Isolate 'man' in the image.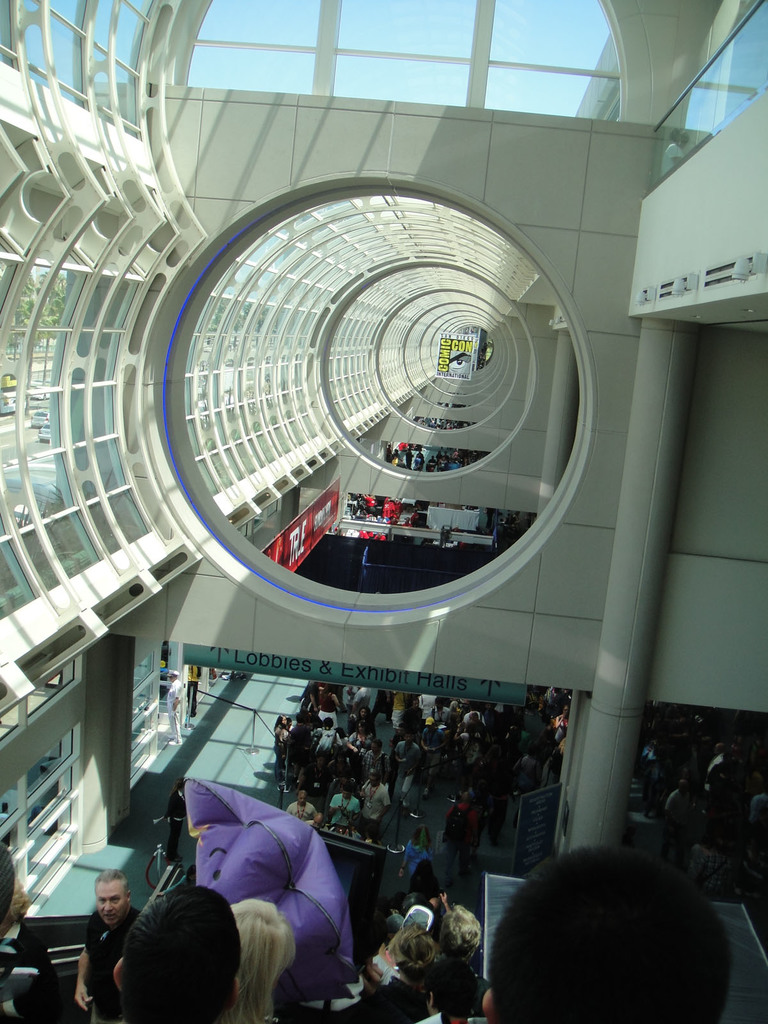
Isolated region: l=417, t=908, r=497, b=1023.
